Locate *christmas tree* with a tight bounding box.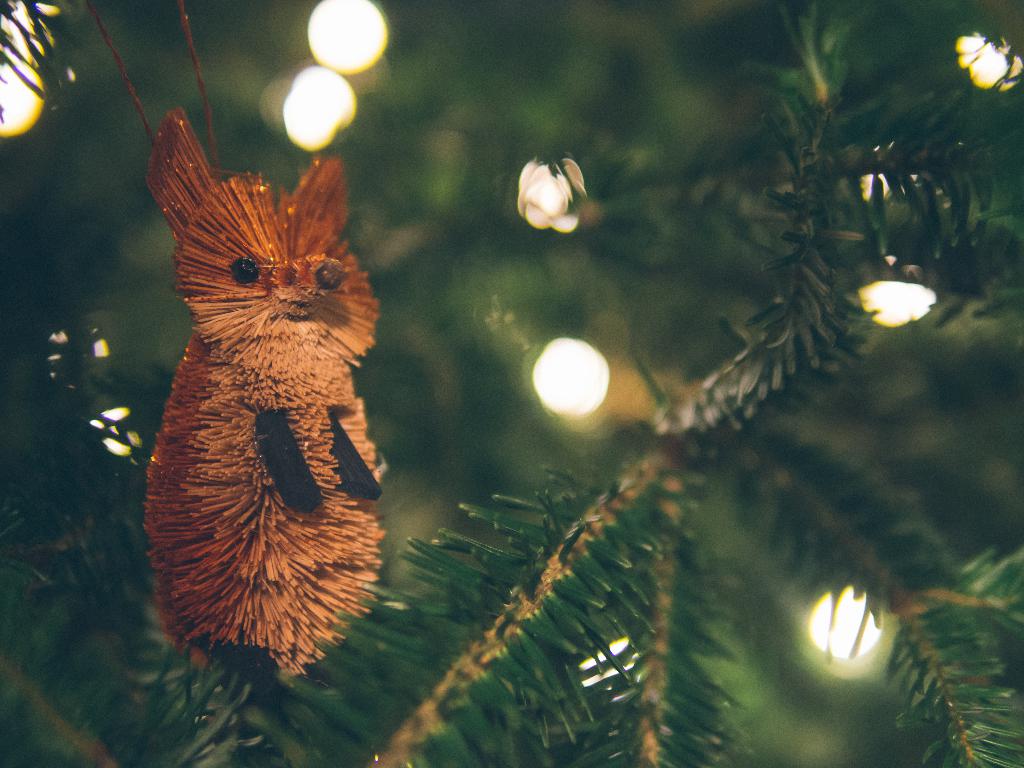
x1=0 y1=0 x2=1023 y2=766.
